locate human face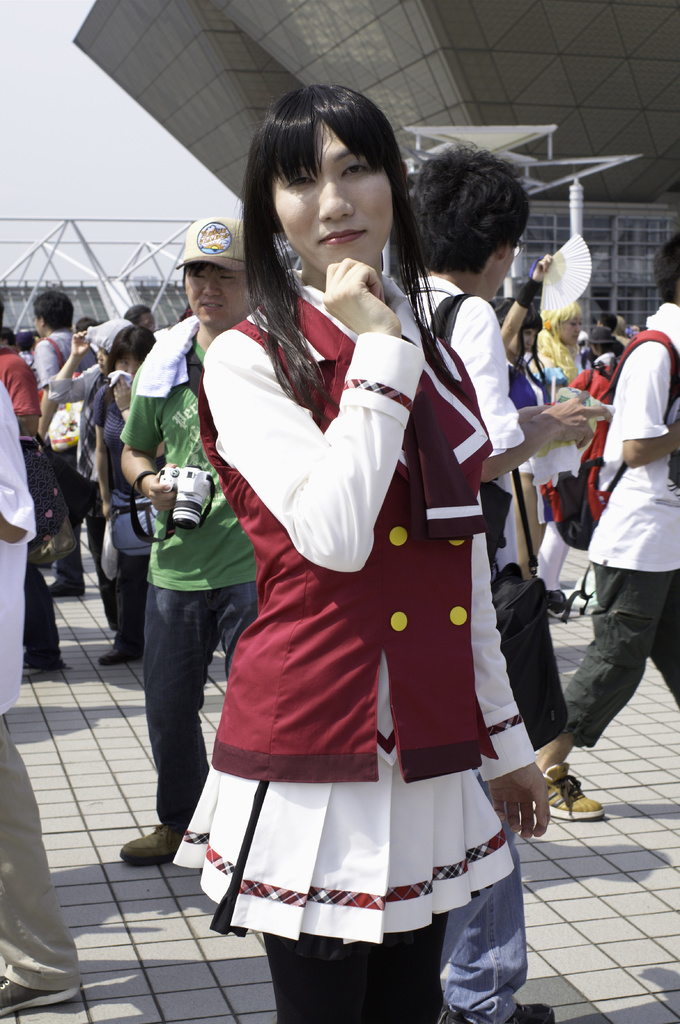
(left=555, top=314, right=583, bottom=346)
